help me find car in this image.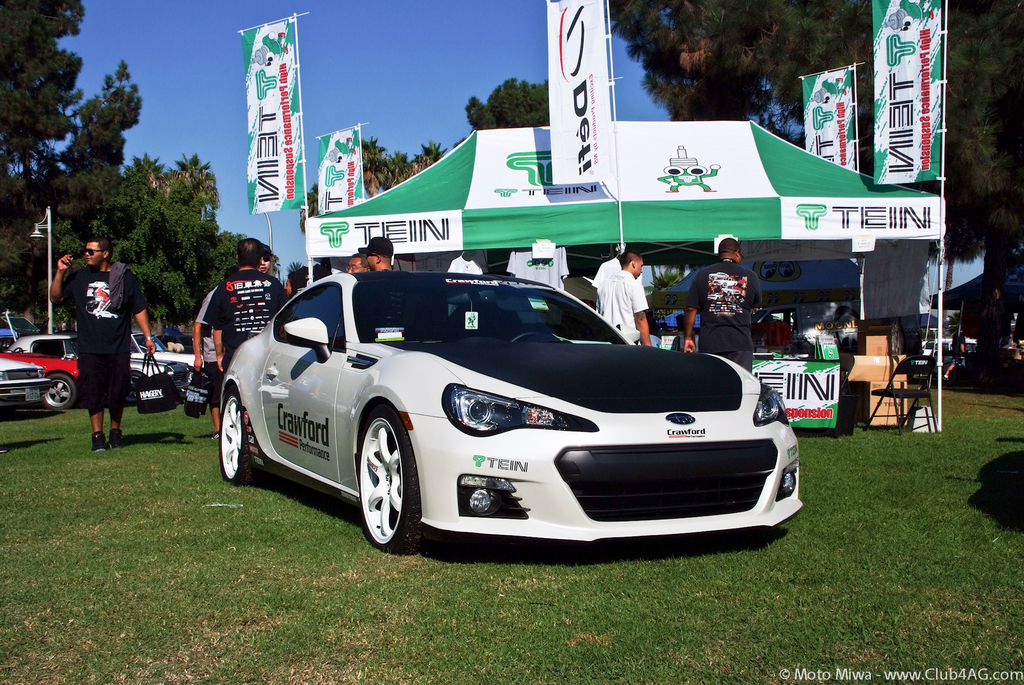
Found it: l=1, t=357, r=55, b=407.
